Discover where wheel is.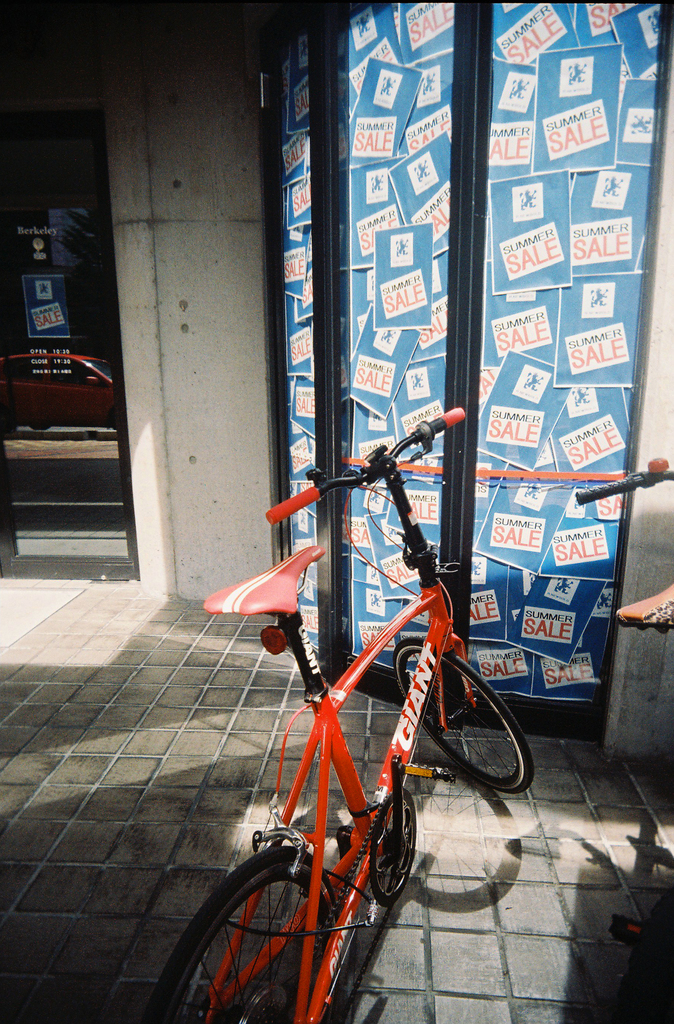
Discovered at bbox=[135, 843, 344, 1023].
